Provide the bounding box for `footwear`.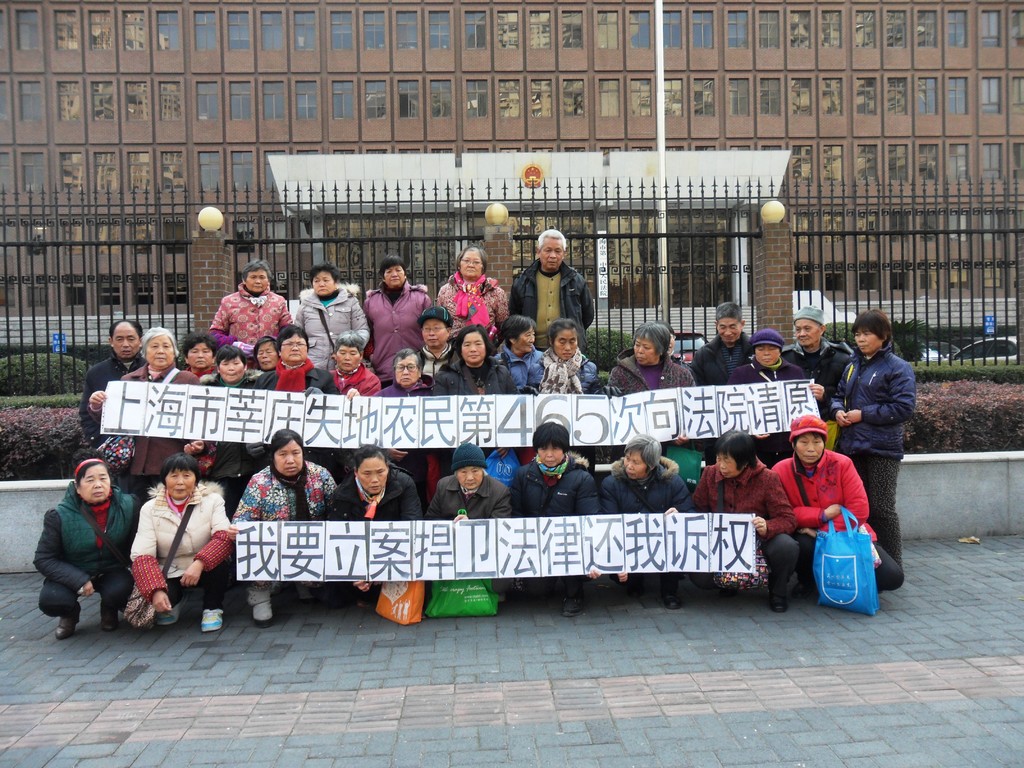
(x1=665, y1=593, x2=685, y2=611).
